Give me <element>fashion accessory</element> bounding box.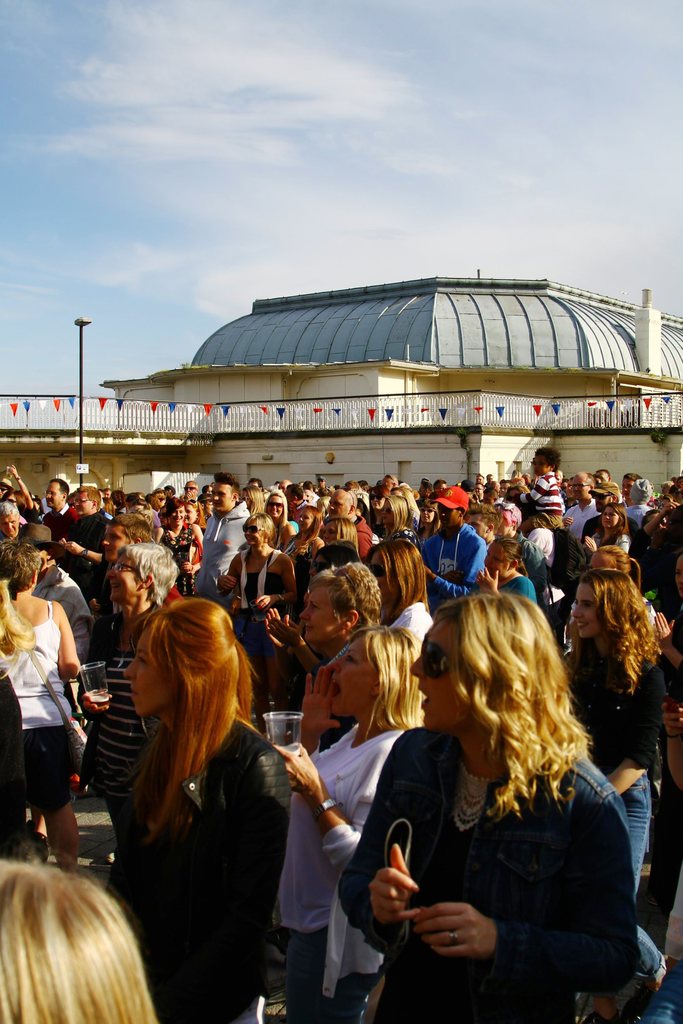
<box>189,539,203,561</box>.
